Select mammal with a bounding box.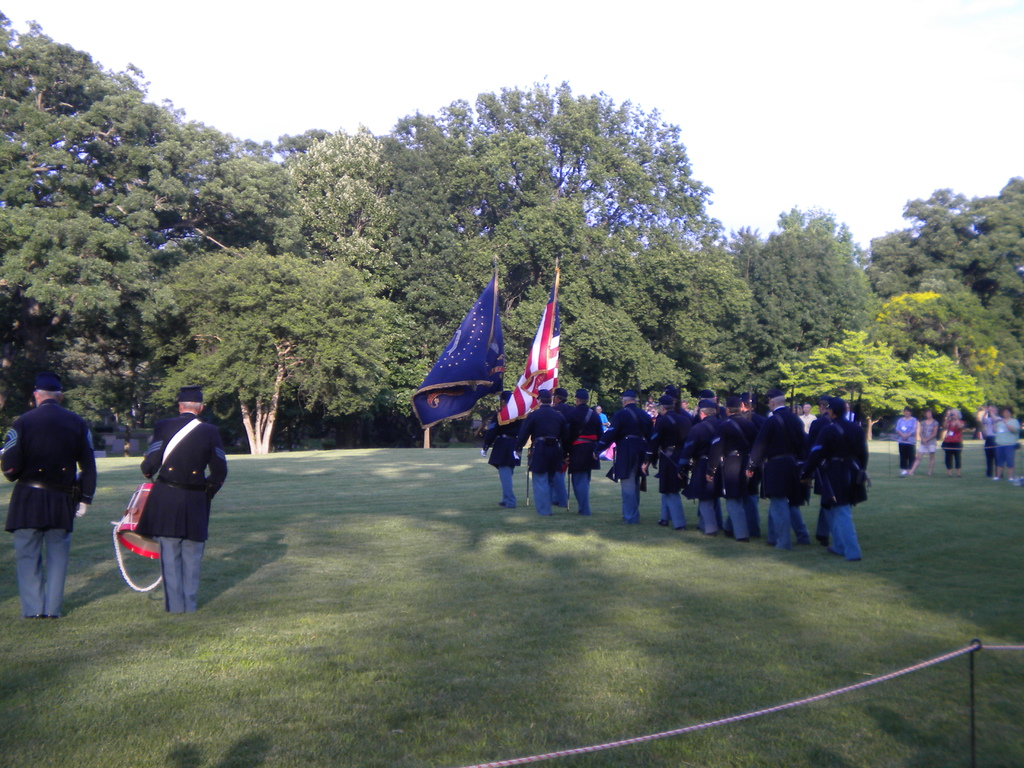
[991, 401, 1021, 486].
